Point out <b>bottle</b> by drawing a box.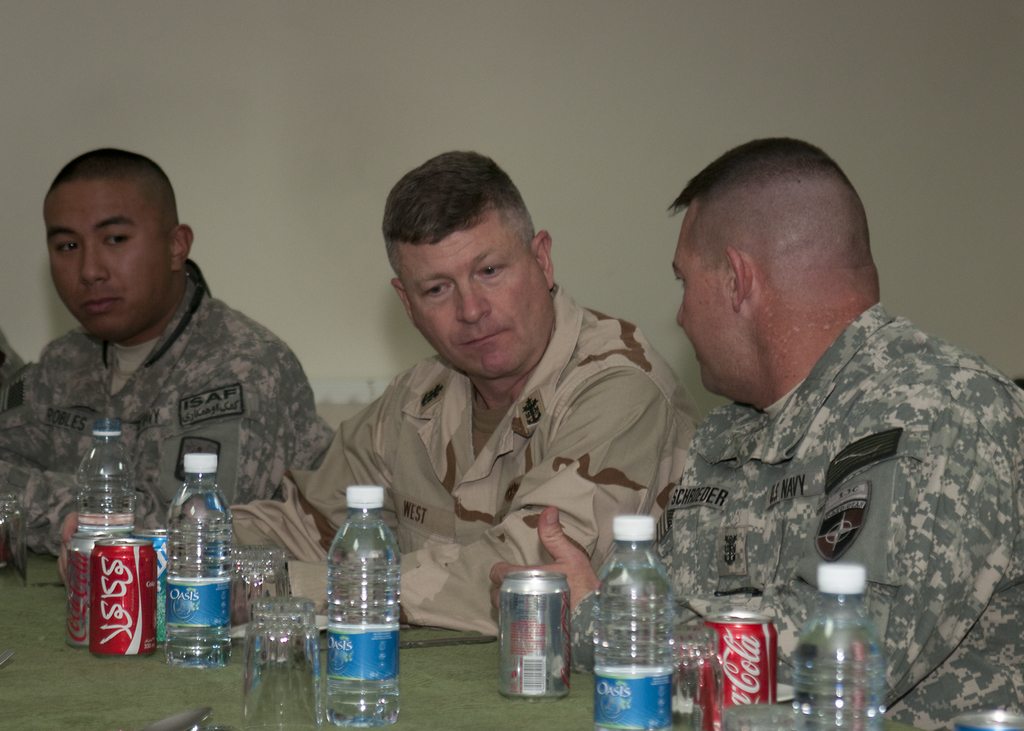
796 559 892 730.
